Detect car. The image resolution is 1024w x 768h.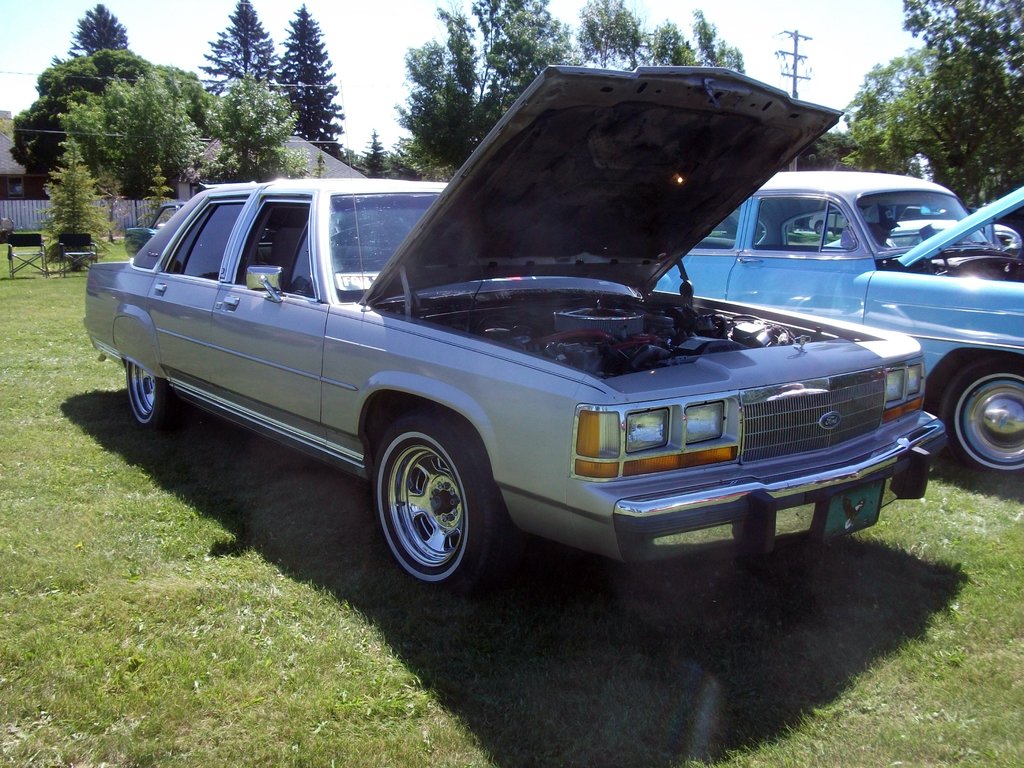
<box>657,170,1023,475</box>.
